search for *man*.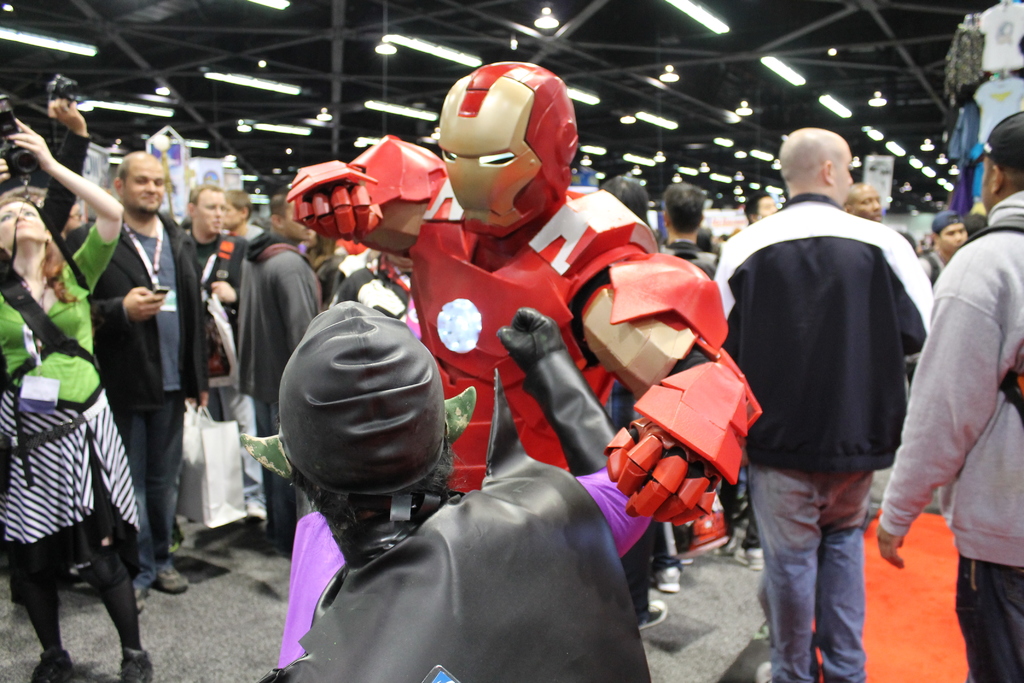
Found at <box>232,188,323,548</box>.
